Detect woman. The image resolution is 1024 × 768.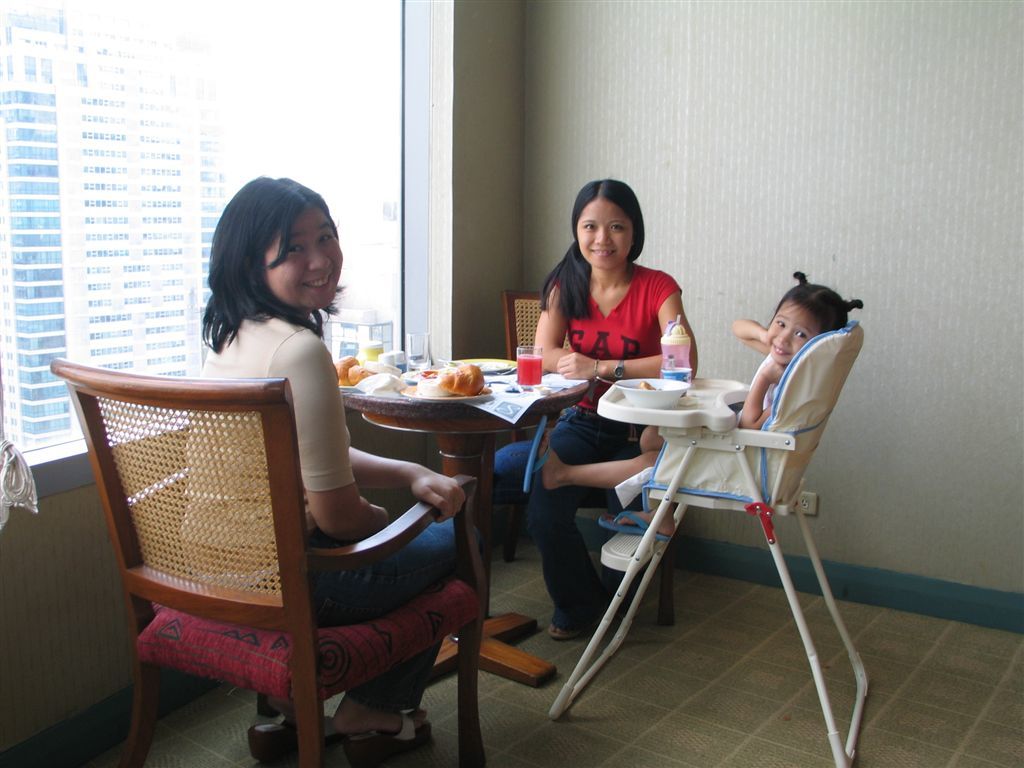
BBox(173, 173, 485, 767).
